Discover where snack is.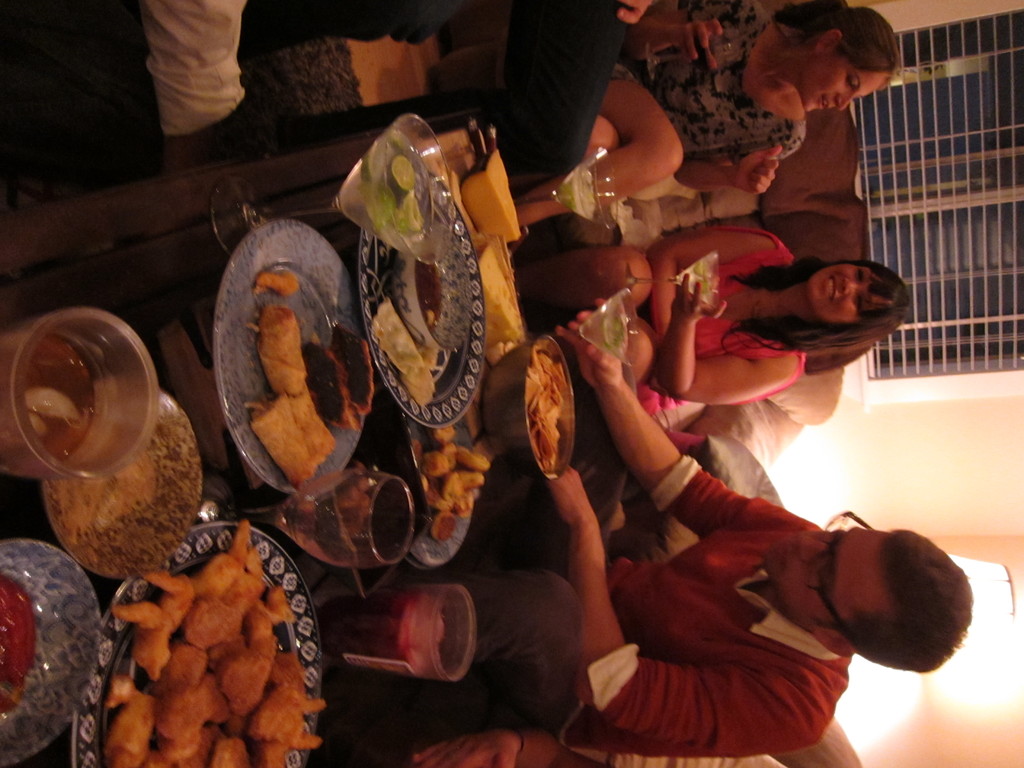
Discovered at [376,299,438,410].
